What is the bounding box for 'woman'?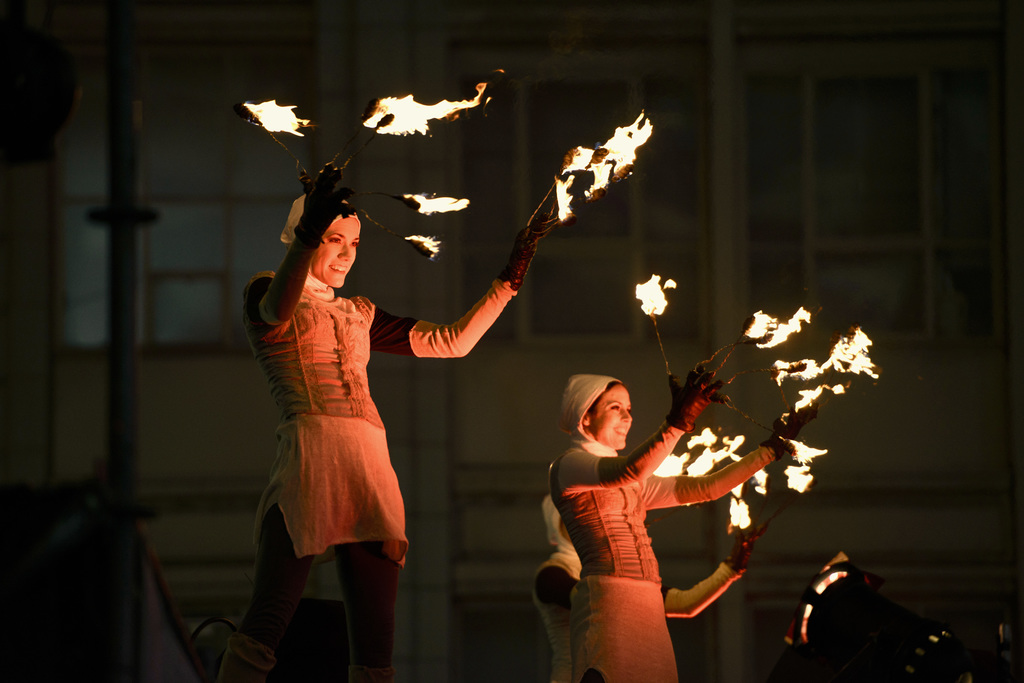
[left=563, top=368, right=817, bottom=680].
